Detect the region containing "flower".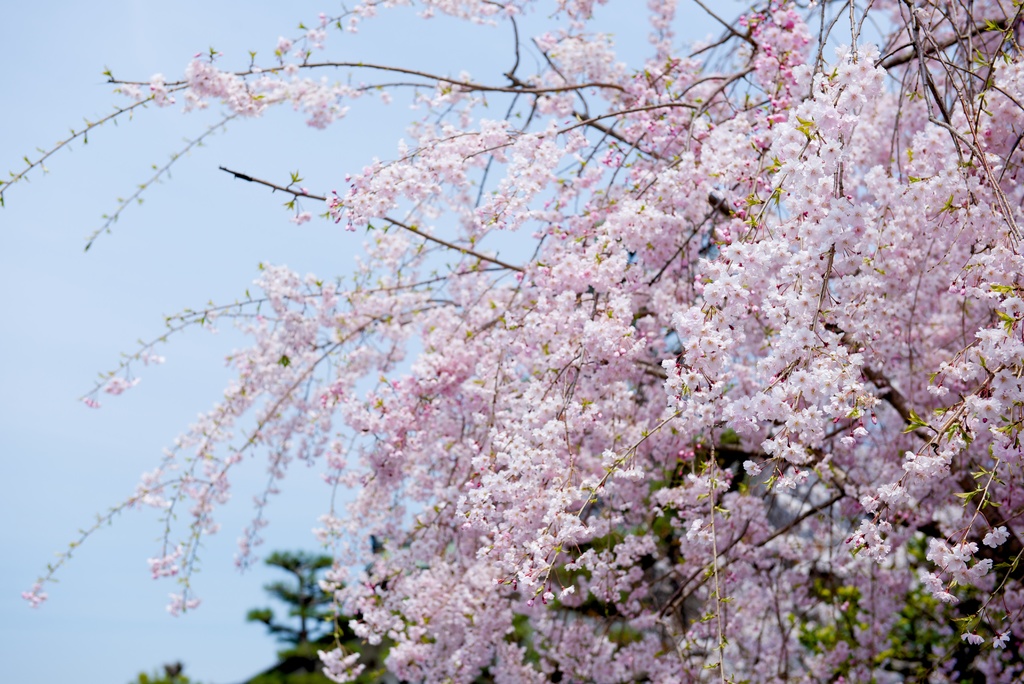
pyautogui.locateOnScreen(803, 405, 822, 422).
